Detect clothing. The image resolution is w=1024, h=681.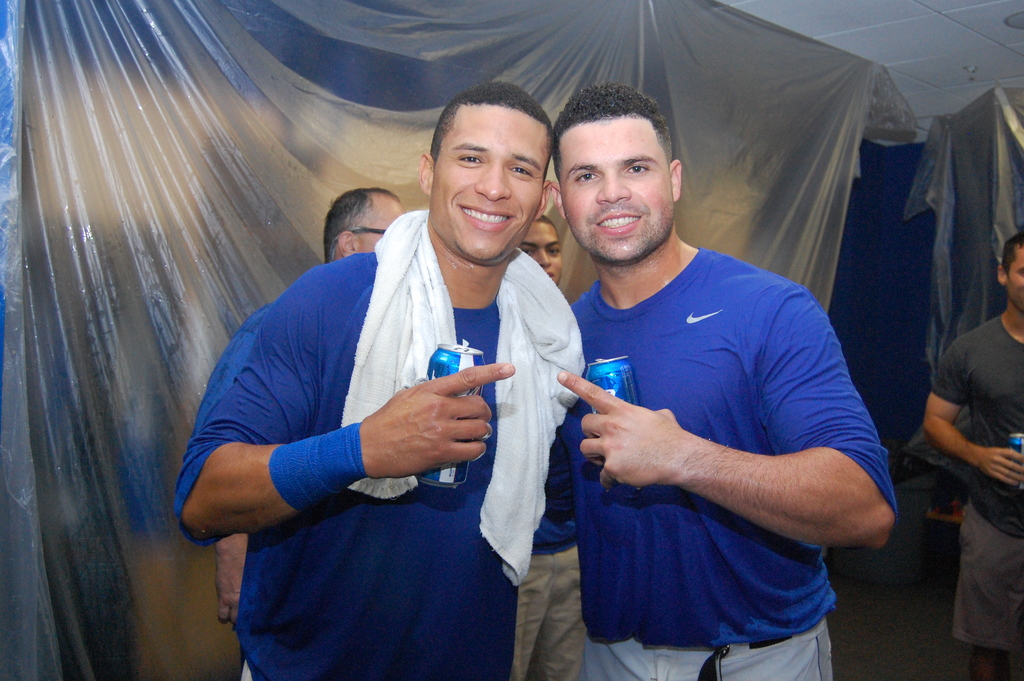
bbox=[908, 322, 1023, 656].
